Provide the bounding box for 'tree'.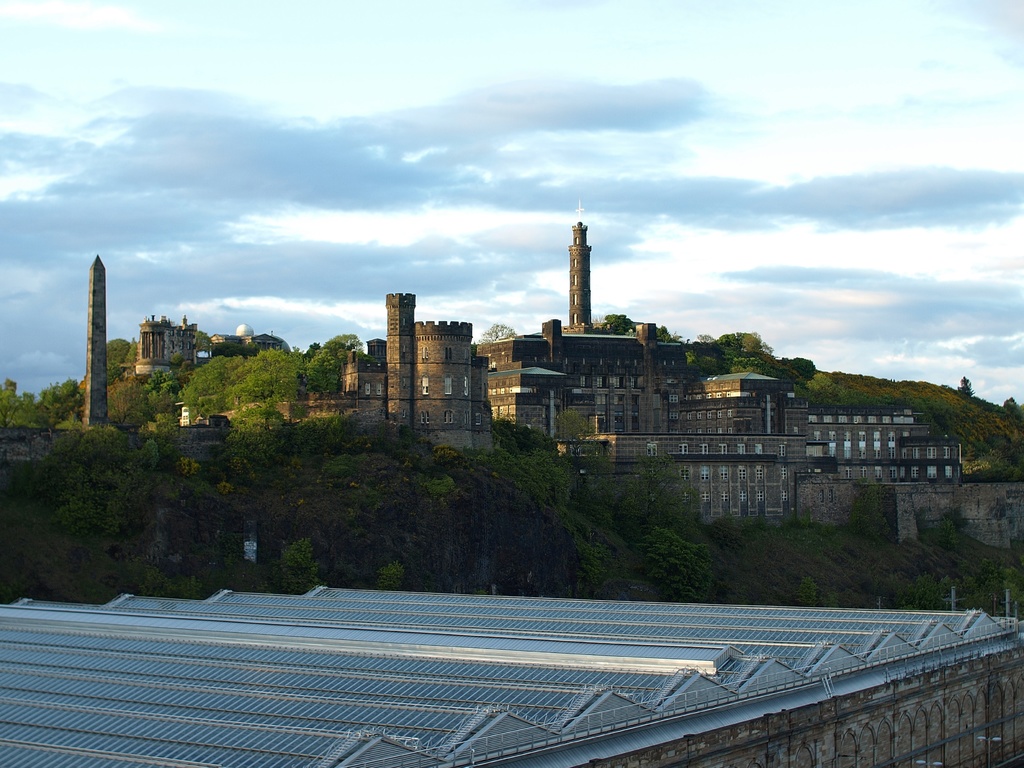
locate(792, 575, 819, 606).
